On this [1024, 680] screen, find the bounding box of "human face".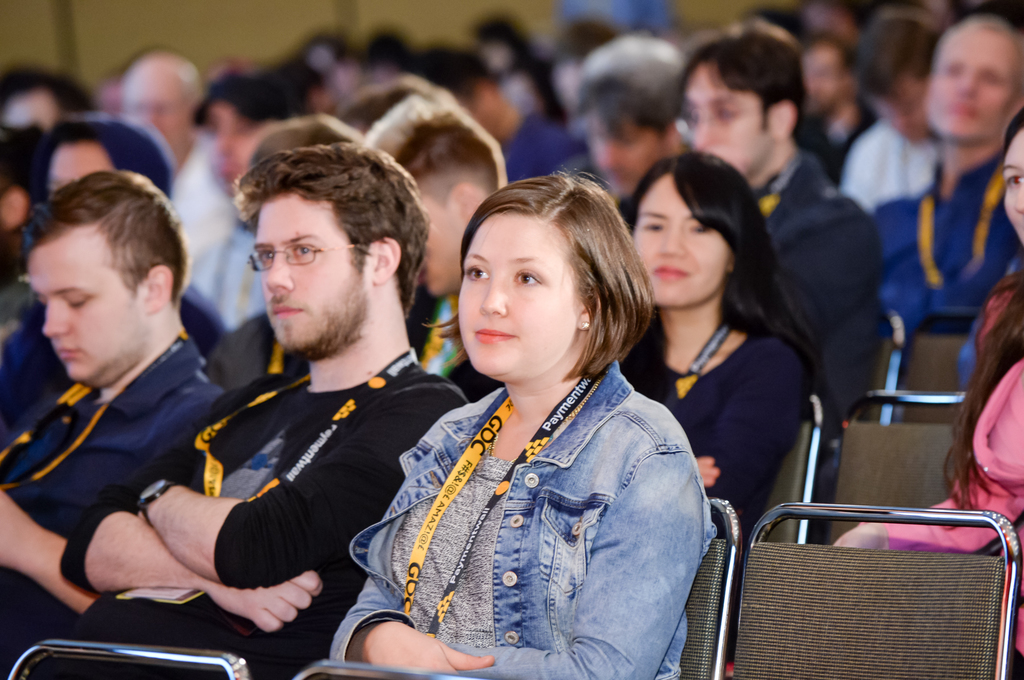
Bounding box: bbox(207, 102, 270, 188).
